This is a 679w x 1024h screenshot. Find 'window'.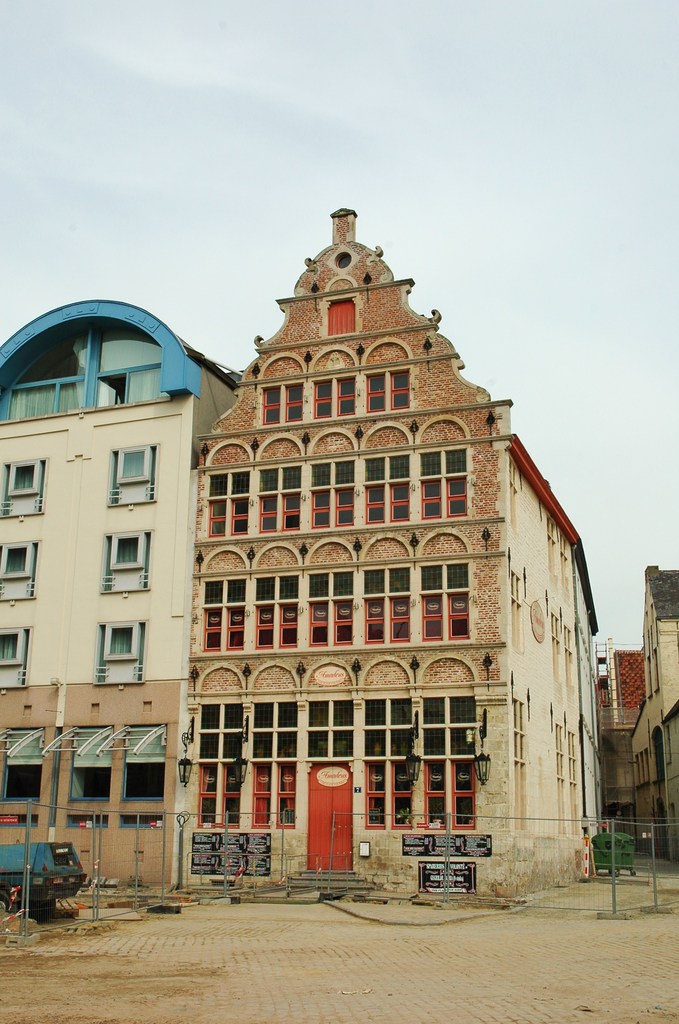
Bounding box: crop(507, 457, 521, 538).
